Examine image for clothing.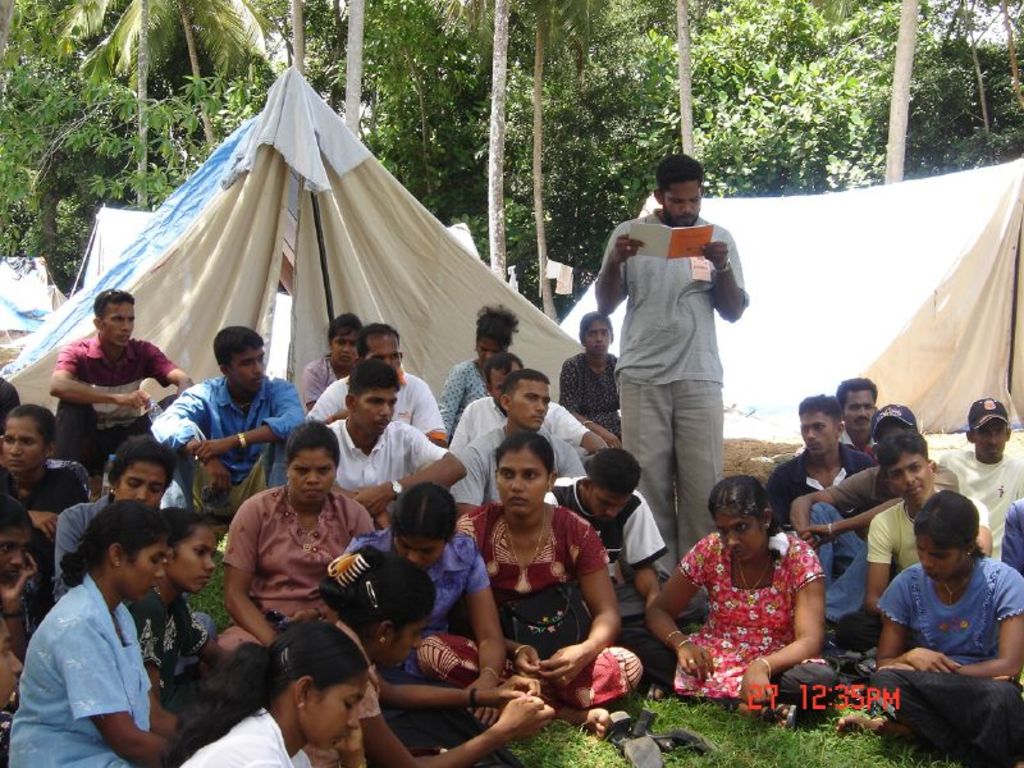
Examination result: crop(614, 532, 831, 703).
